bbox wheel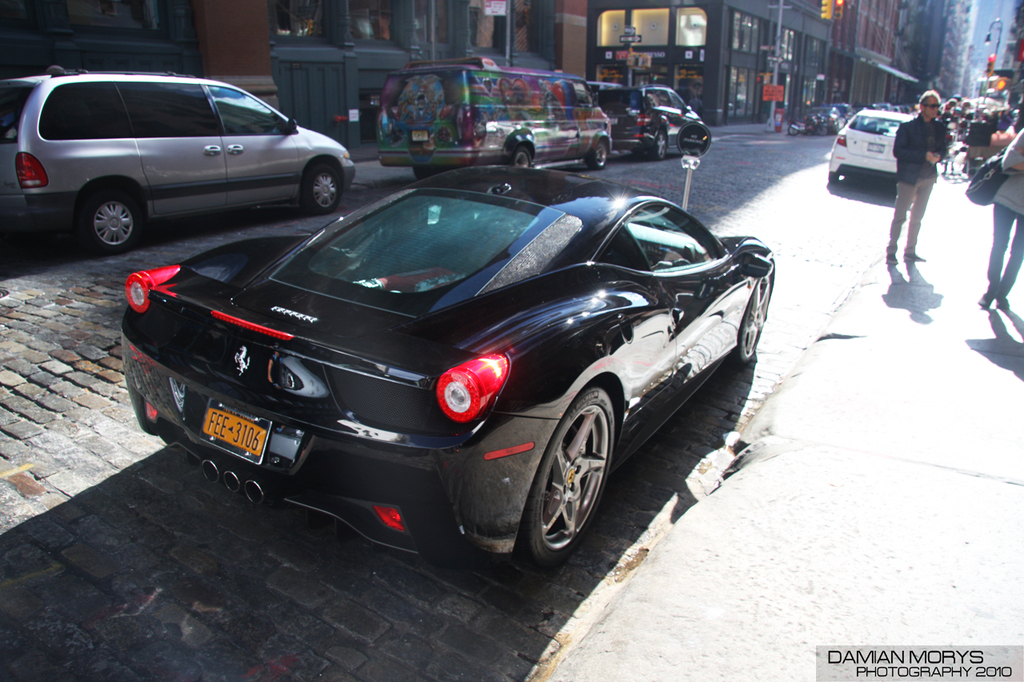
box=[510, 146, 539, 174]
